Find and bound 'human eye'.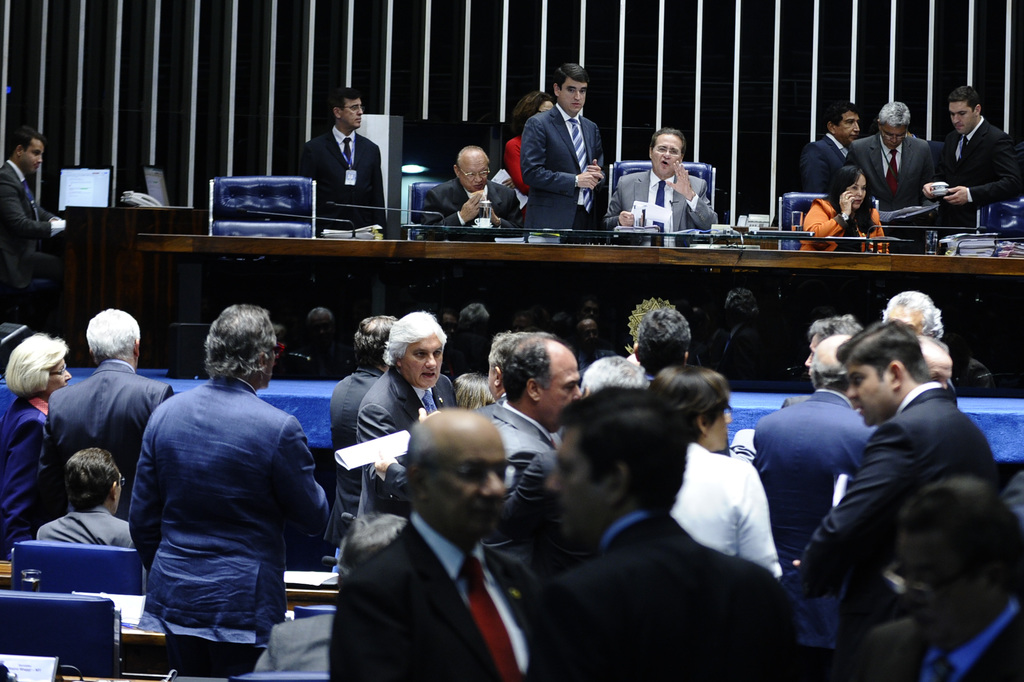
Bound: bbox=[412, 351, 425, 358].
